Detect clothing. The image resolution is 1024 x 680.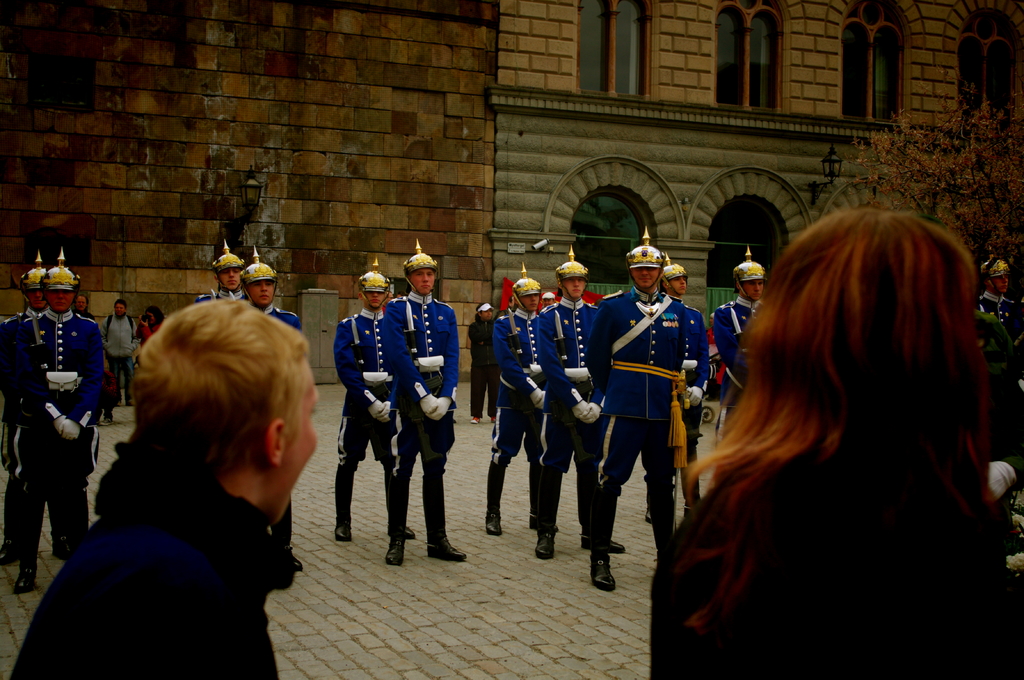
l=650, t=437, r=1023, b=679.
